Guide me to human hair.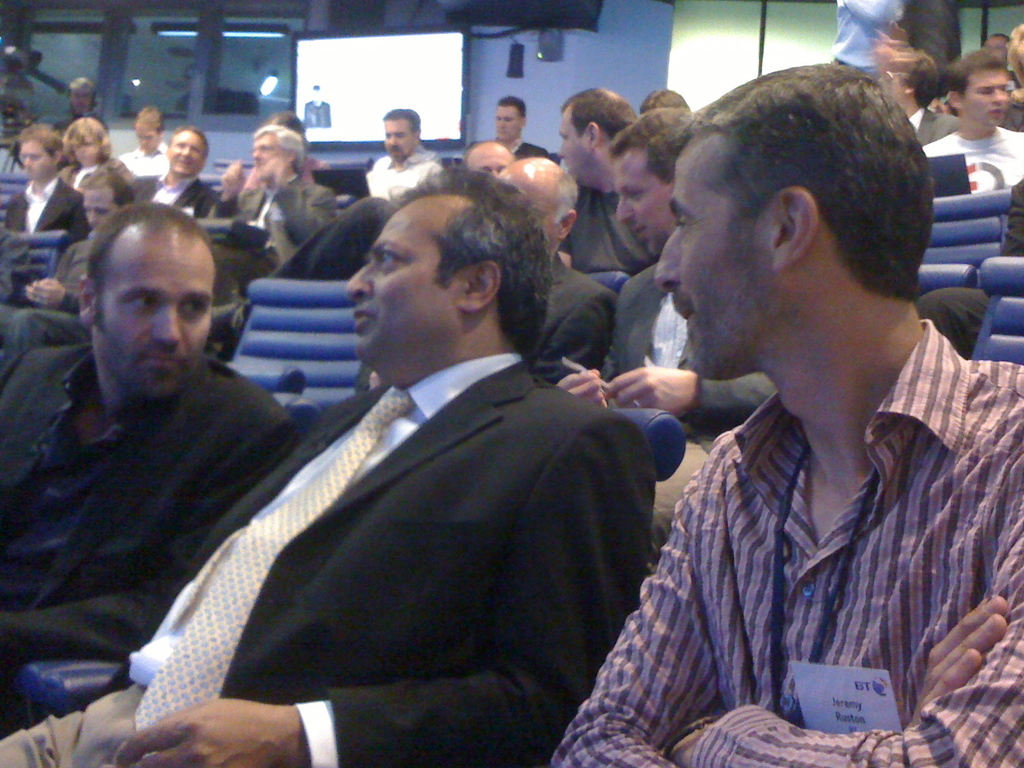
Guidance: [x1=562, y1=87, x2=635, y2=145].
